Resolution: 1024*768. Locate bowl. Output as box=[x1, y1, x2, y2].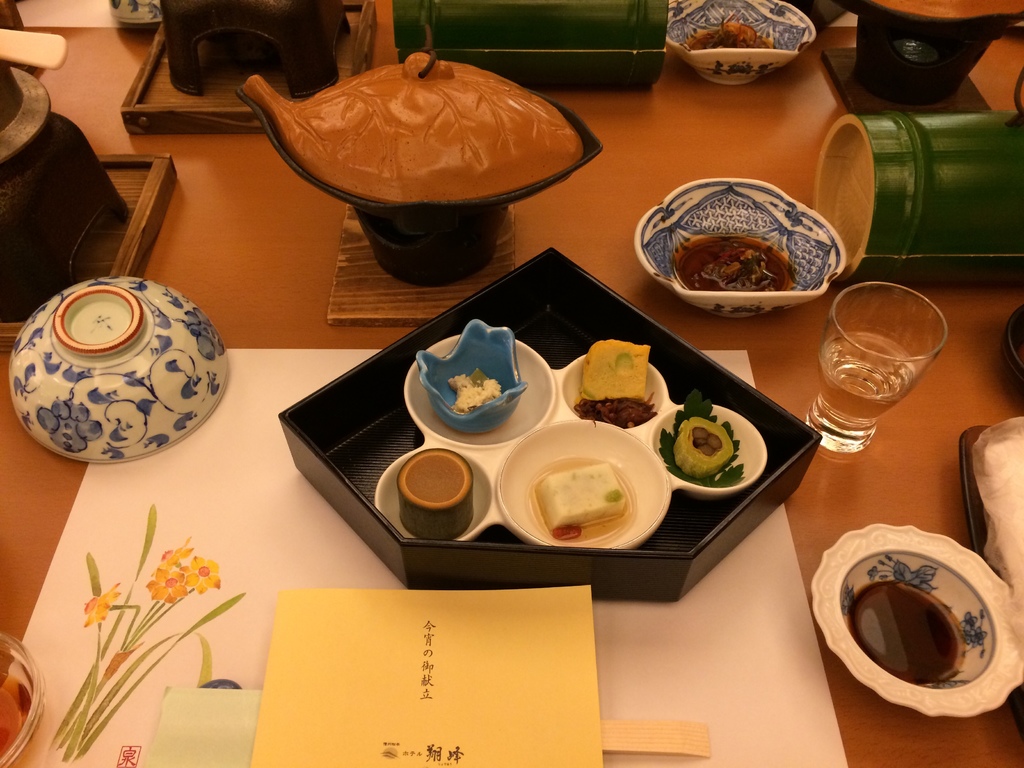
box=[666, 0, 816, 85].
